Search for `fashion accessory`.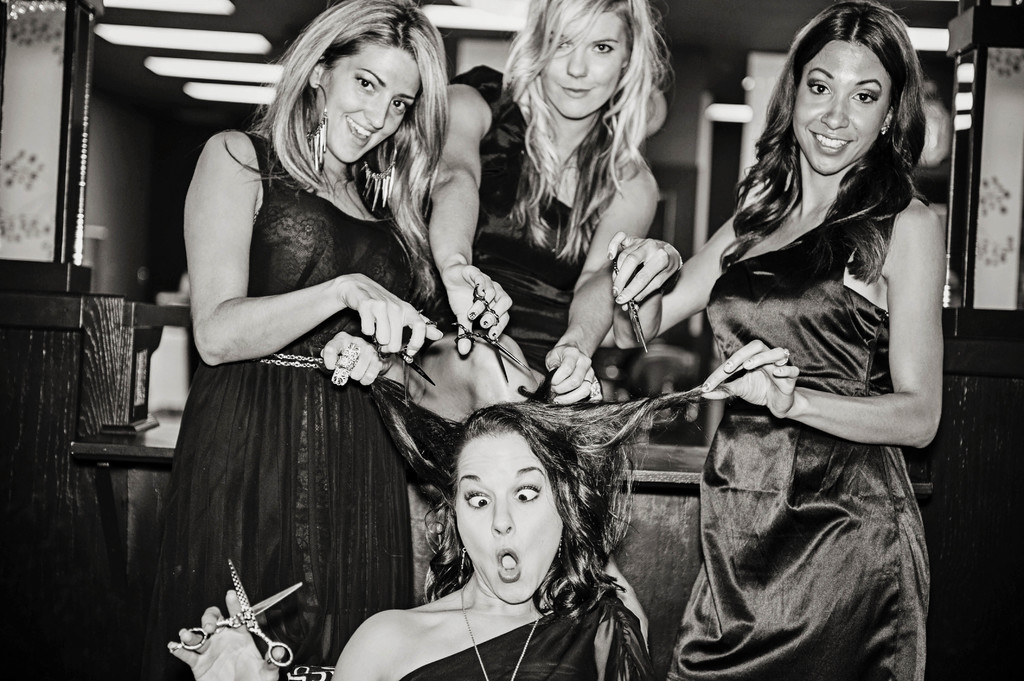
Found at region(604, 251, 614, 260).
